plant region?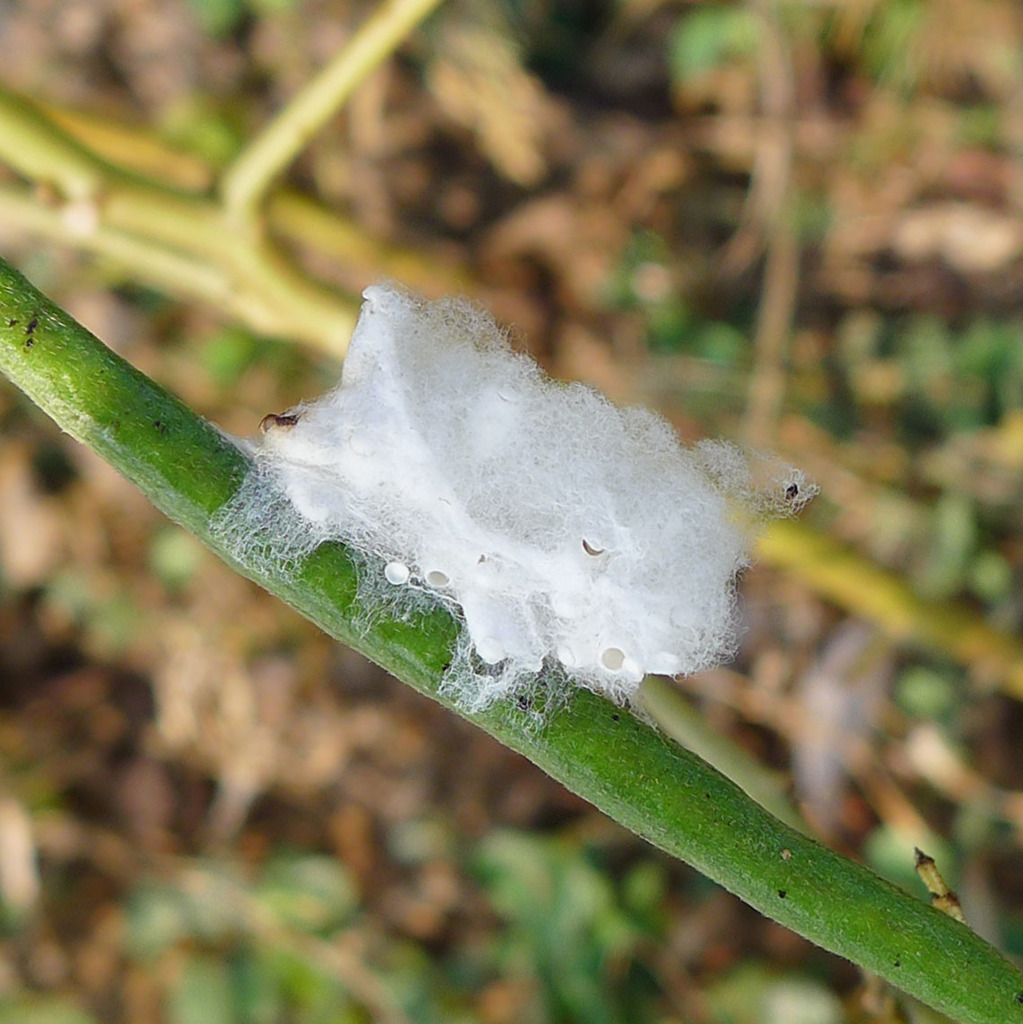
0:232:1022:1023
